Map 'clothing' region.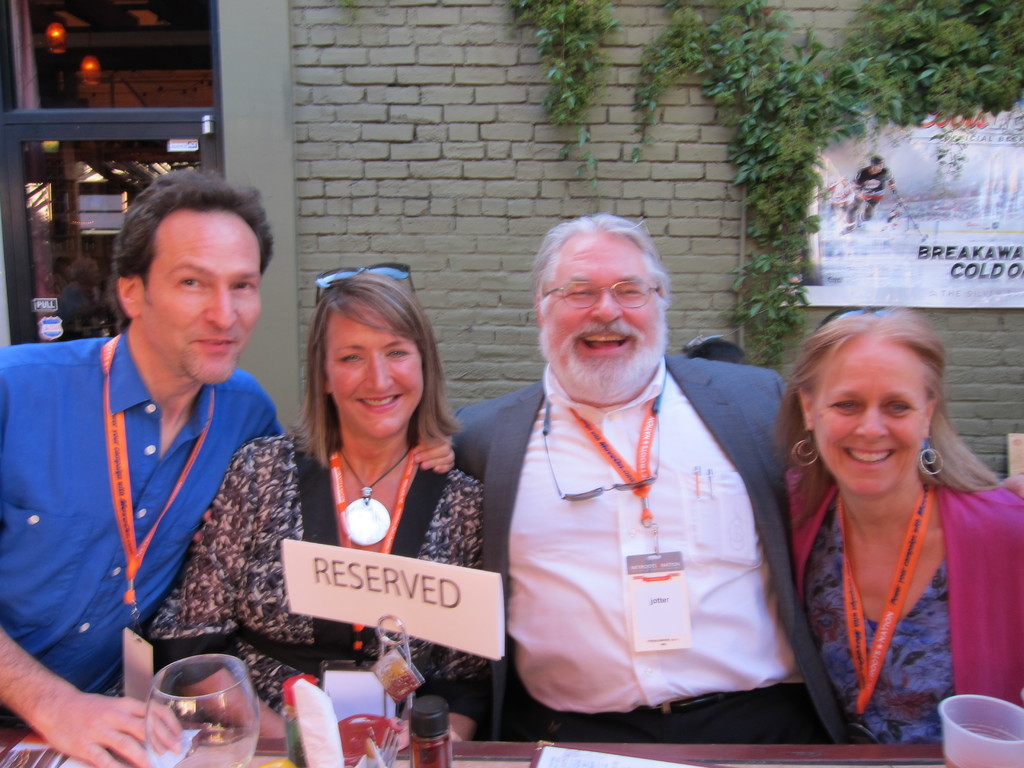
Mapped to 471, 312, 824, 741.
